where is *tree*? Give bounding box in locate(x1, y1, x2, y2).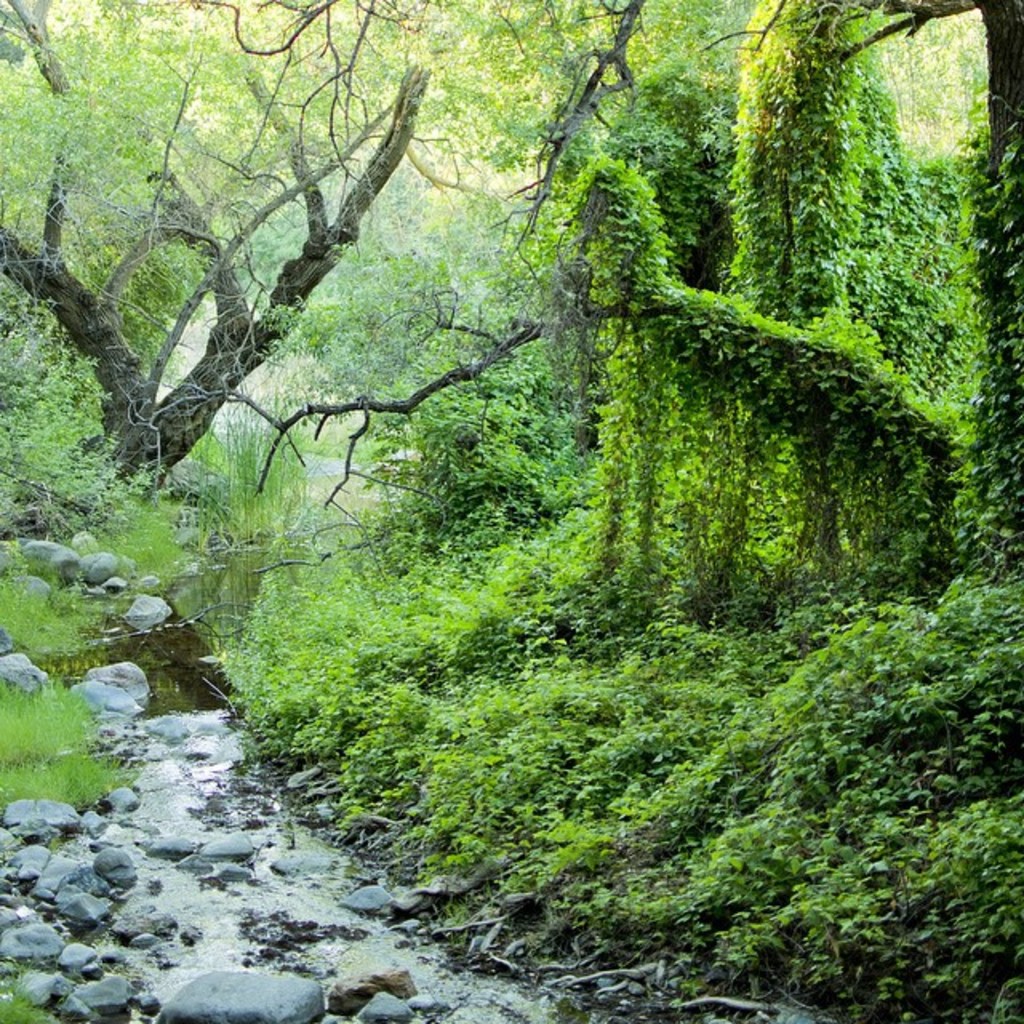
locate(34, 14, 498, 582).
